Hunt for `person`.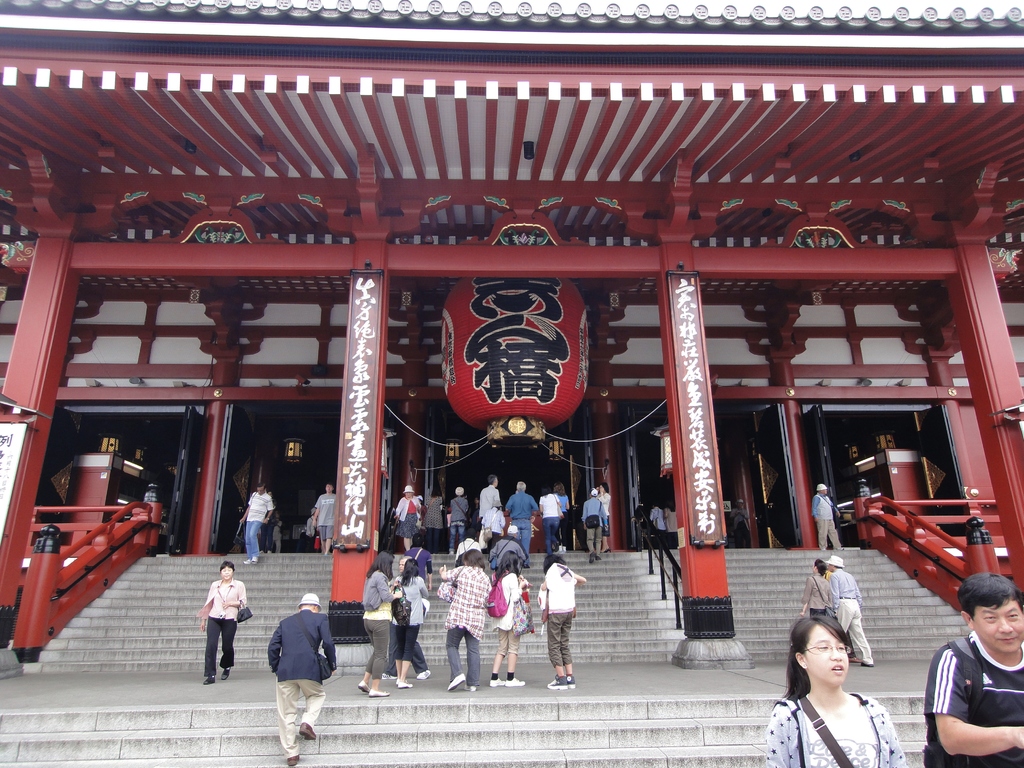
Hunted down at <box>541,556,585,693</box>.
